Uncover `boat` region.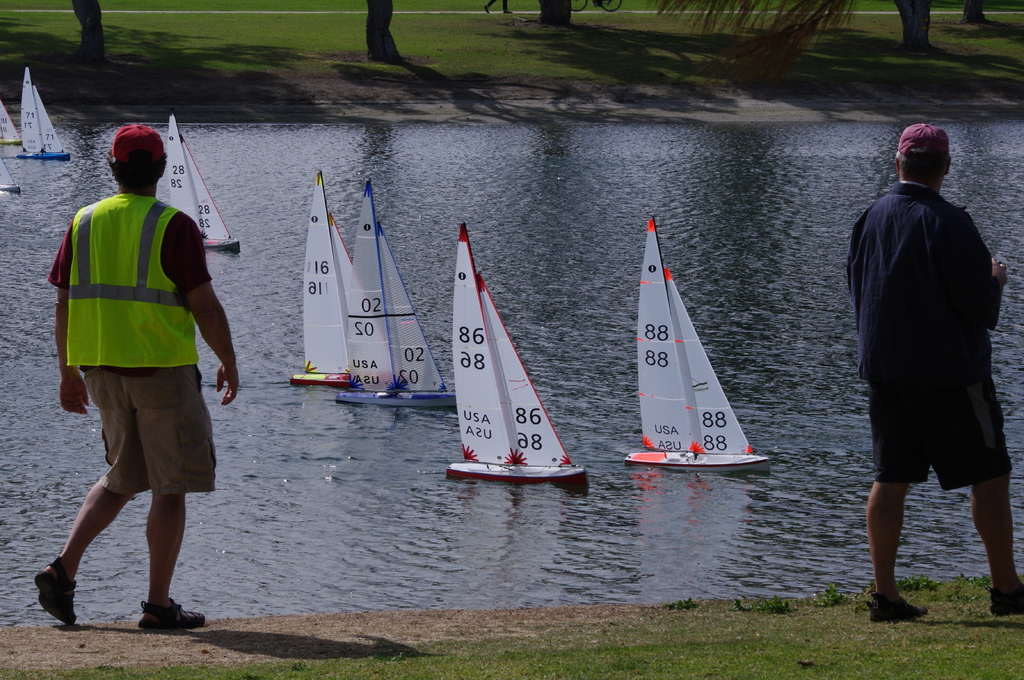
Uncovered: box(0, 156, 25, 198).
